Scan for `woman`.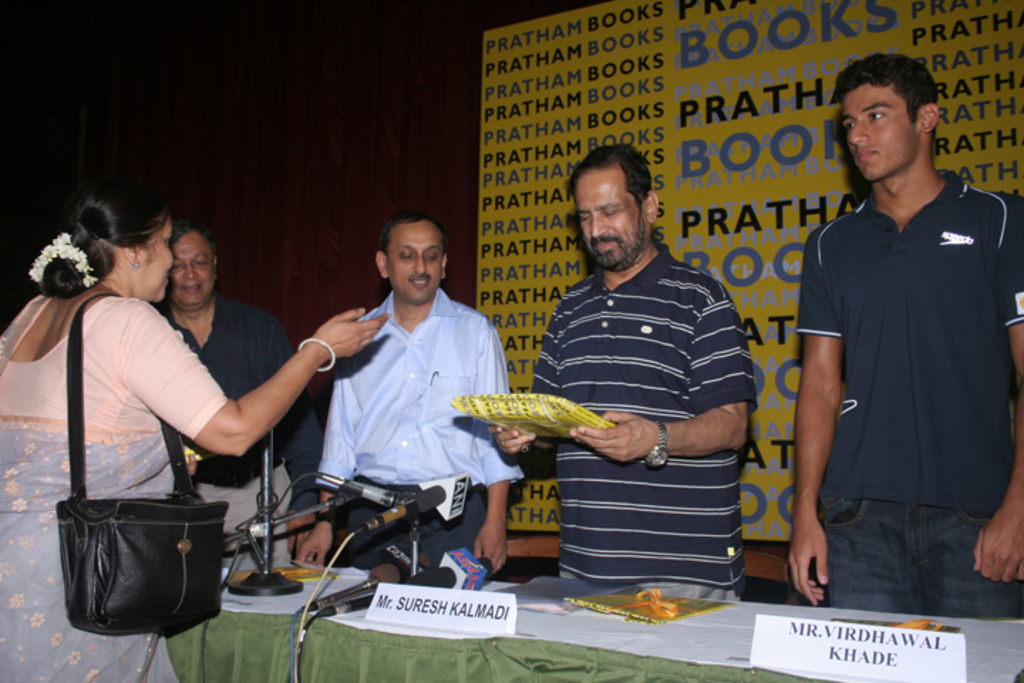
Scan result: left=28, top=181, right=323, bottom=626.
